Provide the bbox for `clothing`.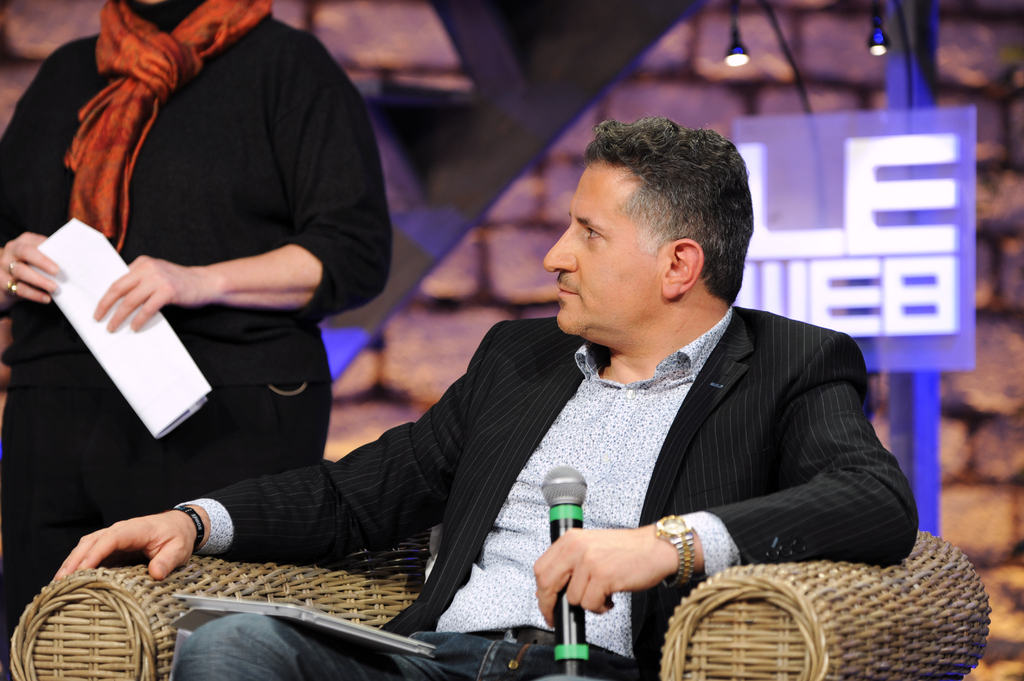
168:313:932:680.
